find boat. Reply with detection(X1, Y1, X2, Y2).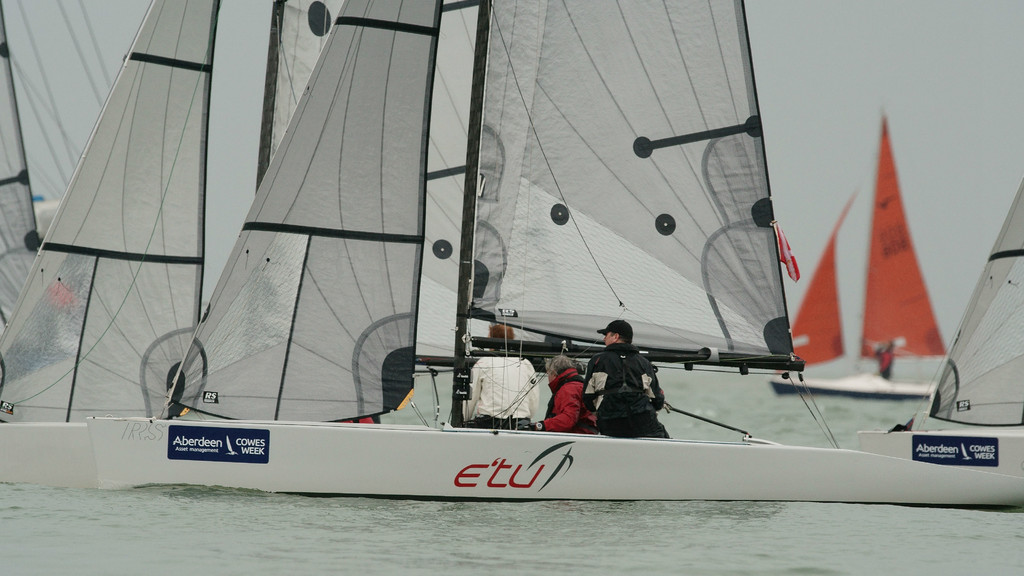
detection(15, 6, 987, 531).
